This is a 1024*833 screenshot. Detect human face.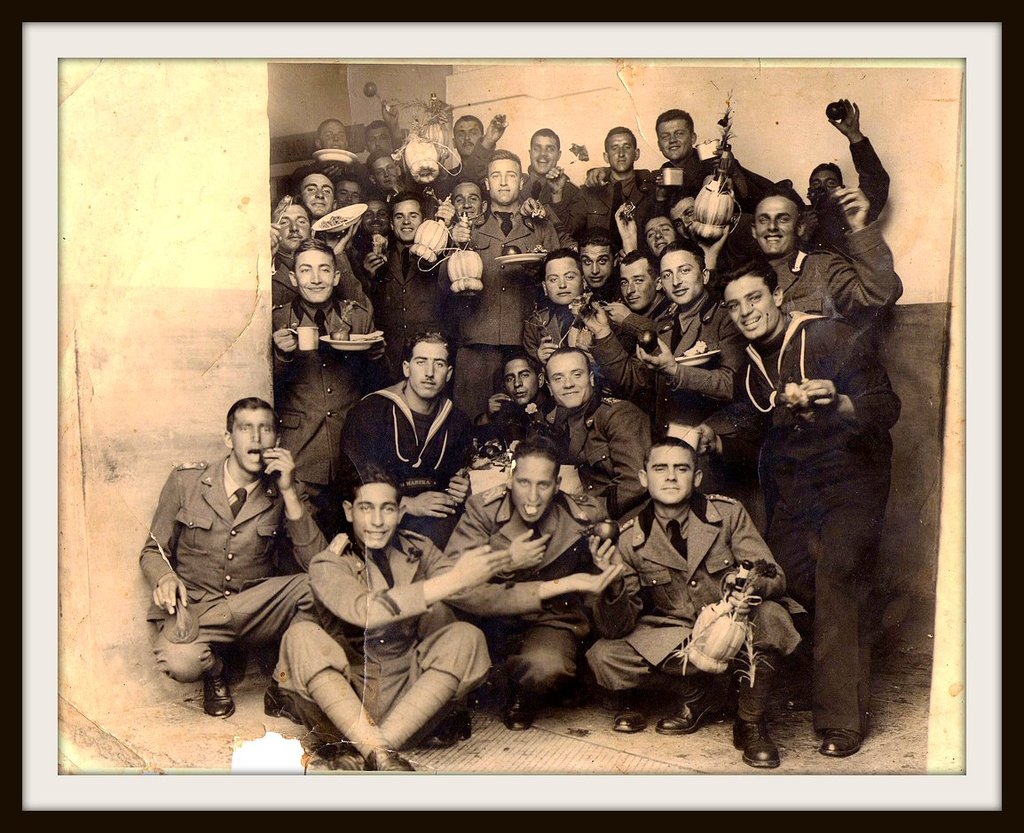
box(335, 179, 362, 207).
